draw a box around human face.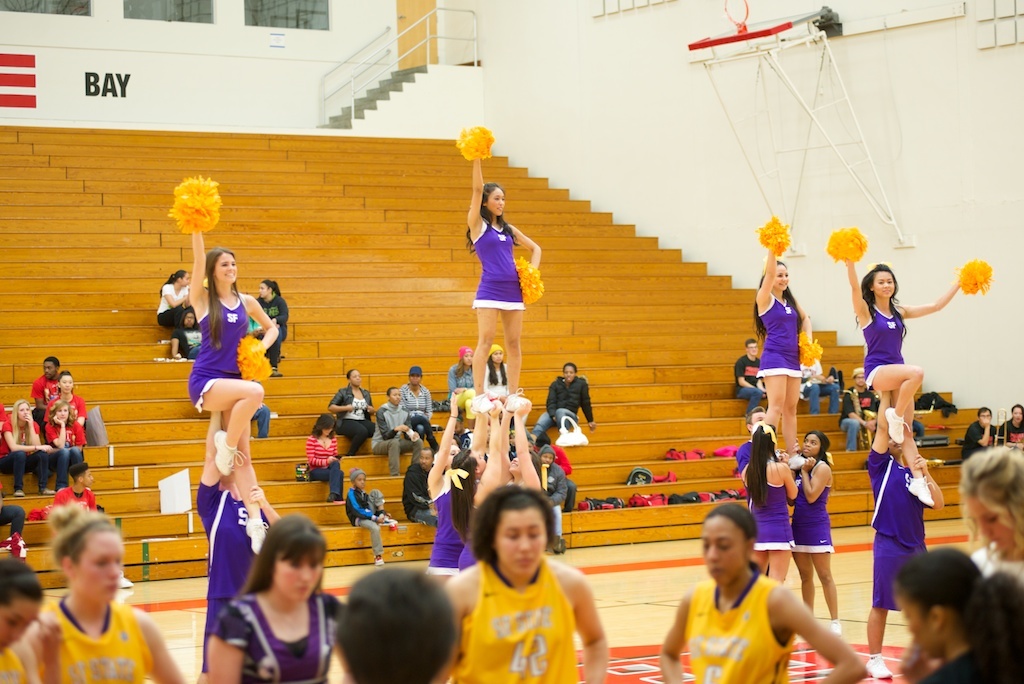
bbox=(562, 368, 577, 380).
